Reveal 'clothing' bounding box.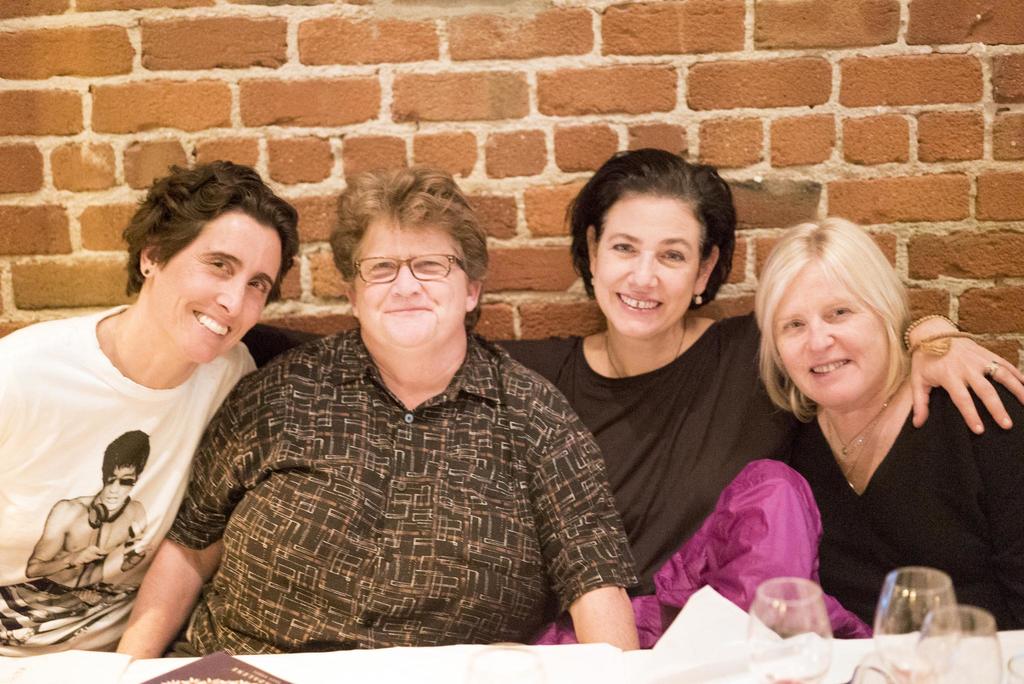
Revealed: [497, 317, 796, 587].
